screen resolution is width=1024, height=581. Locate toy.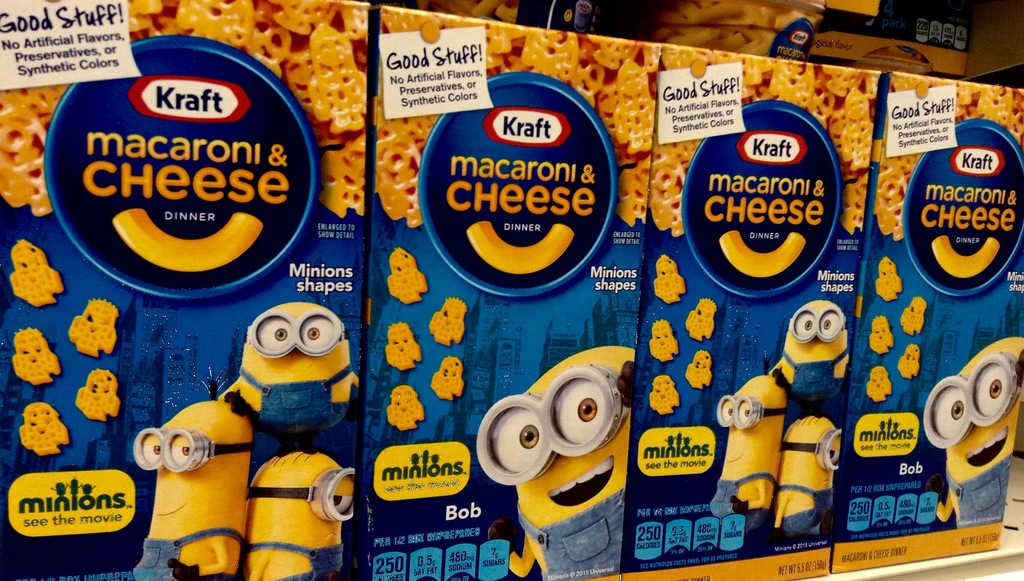
l=243, t=450, r=356, b=580.
